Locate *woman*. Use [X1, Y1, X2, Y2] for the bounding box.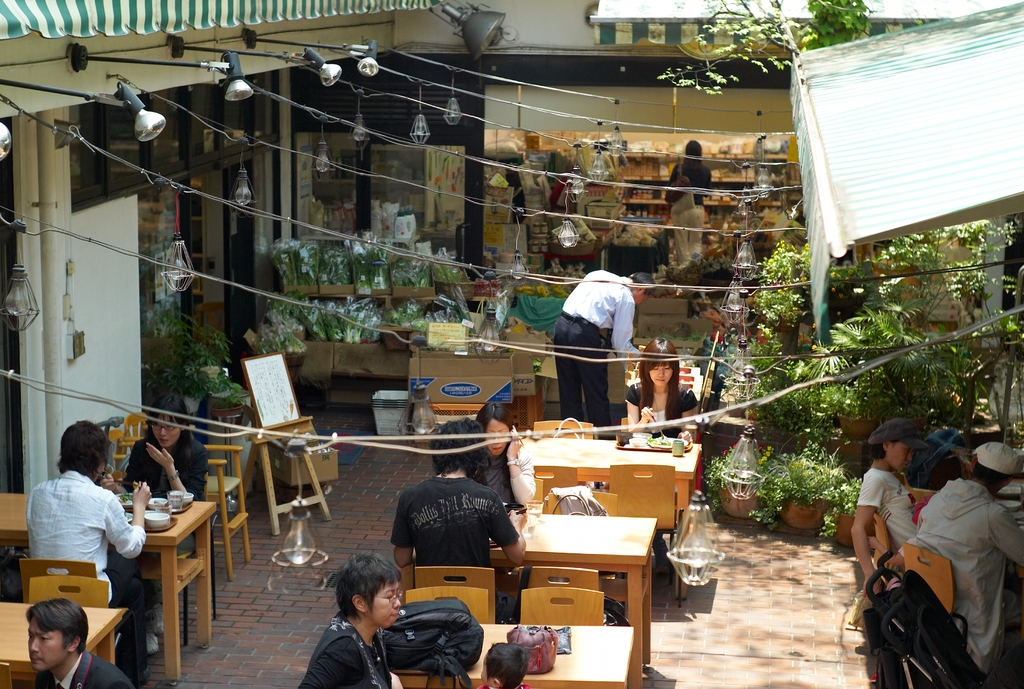
[104, 393, 210, 654].
